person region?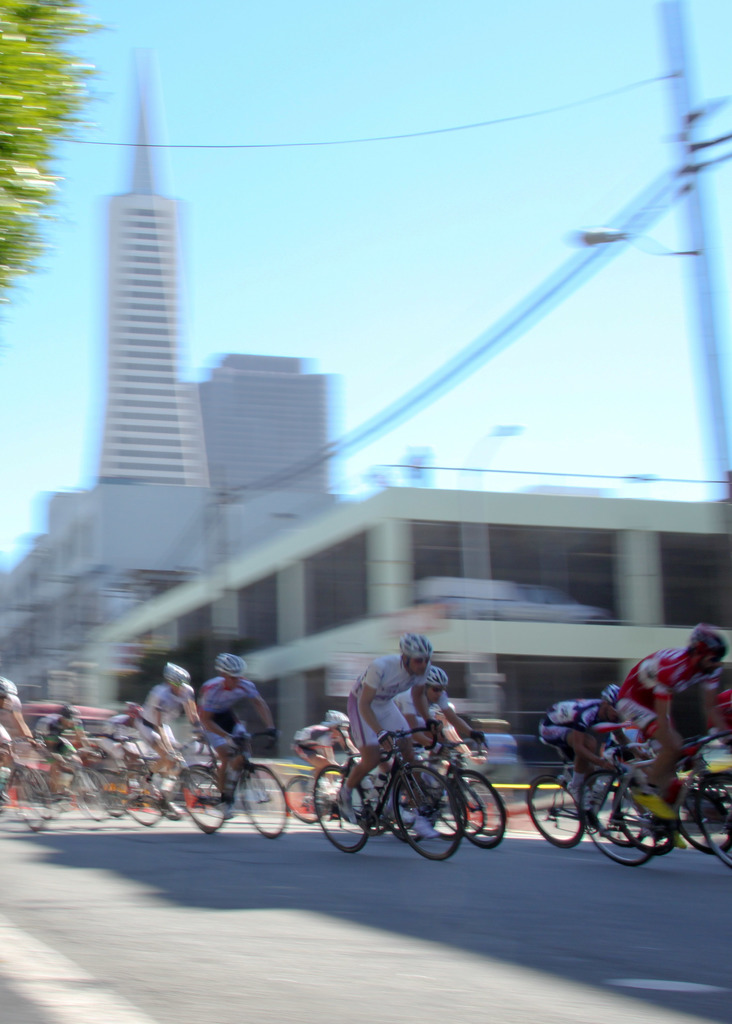
region(108, 704, 157, 806)
